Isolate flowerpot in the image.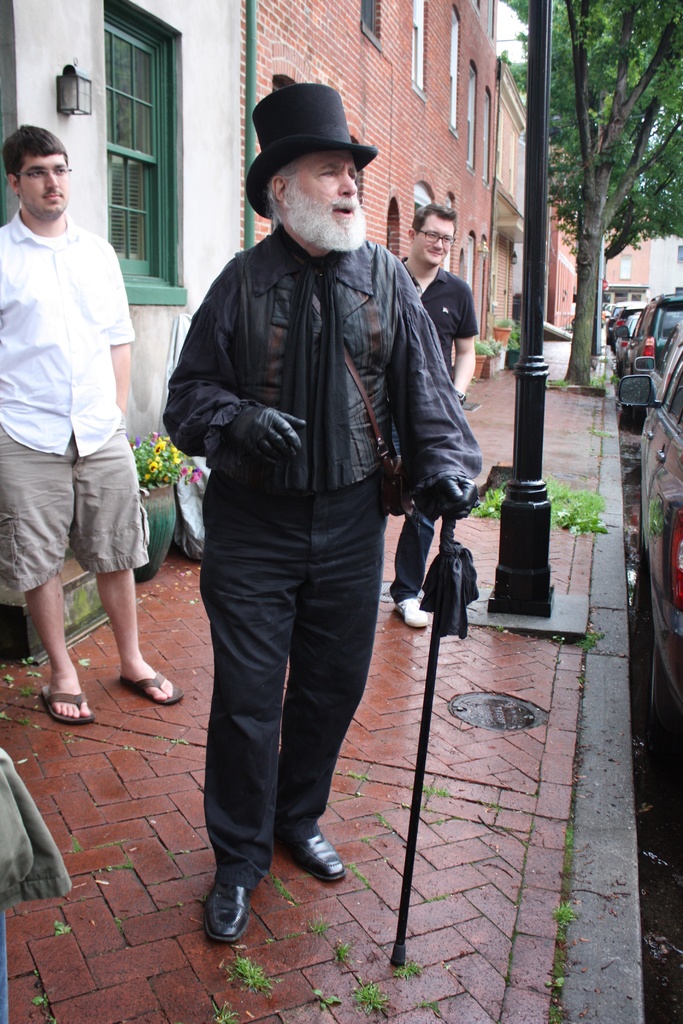
Isolated region: Rect(136, 476, 176, 582).
